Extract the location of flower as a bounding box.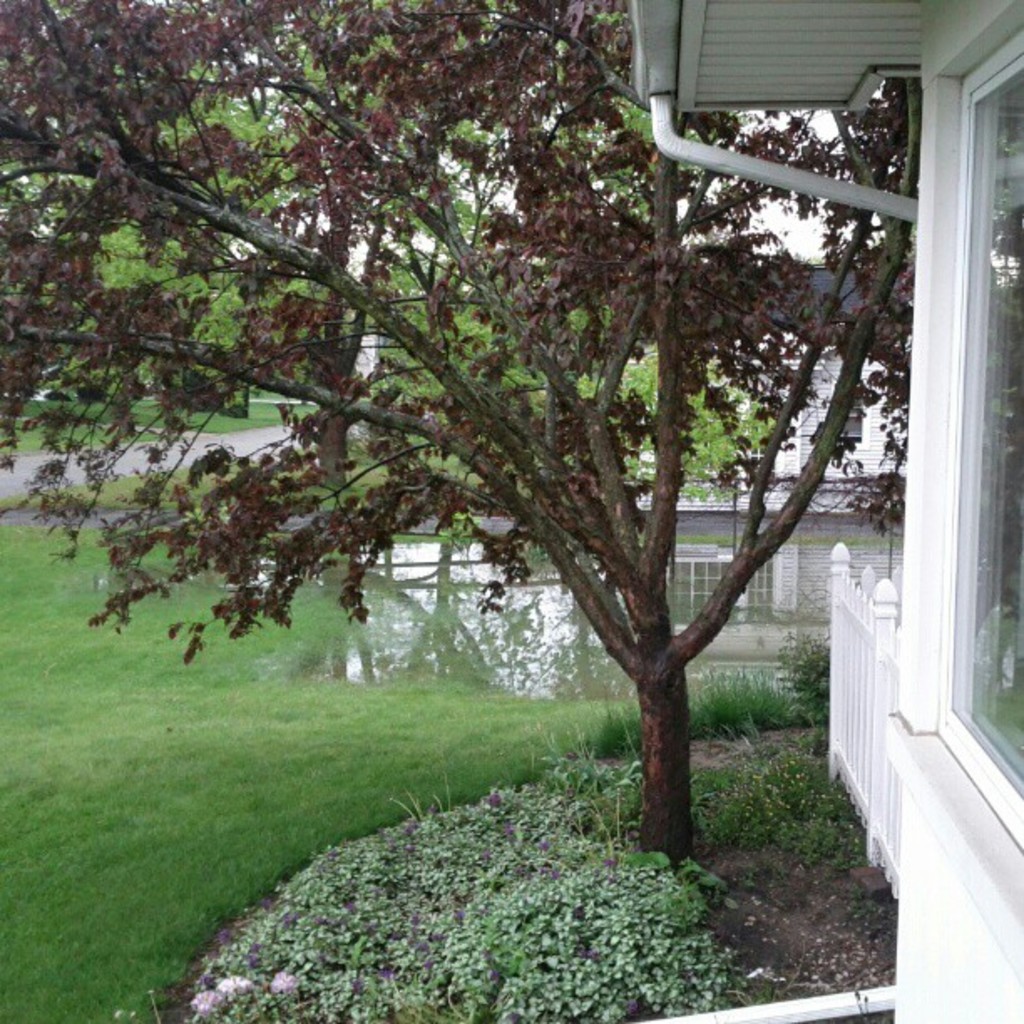
left=269, top=965, right=296, bottom=994.
